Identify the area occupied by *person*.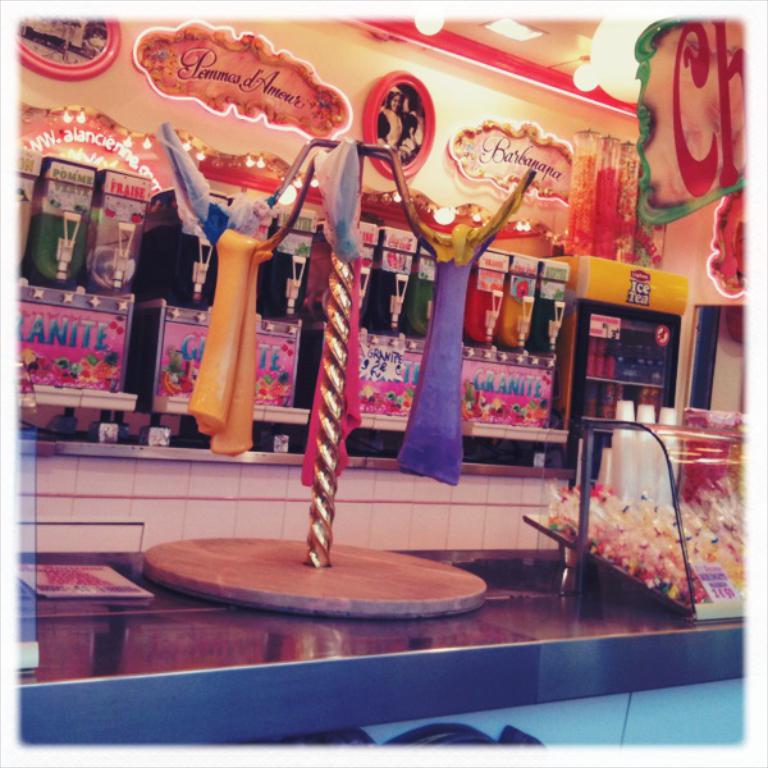
Area: detection(375, 84, 407, 154).
